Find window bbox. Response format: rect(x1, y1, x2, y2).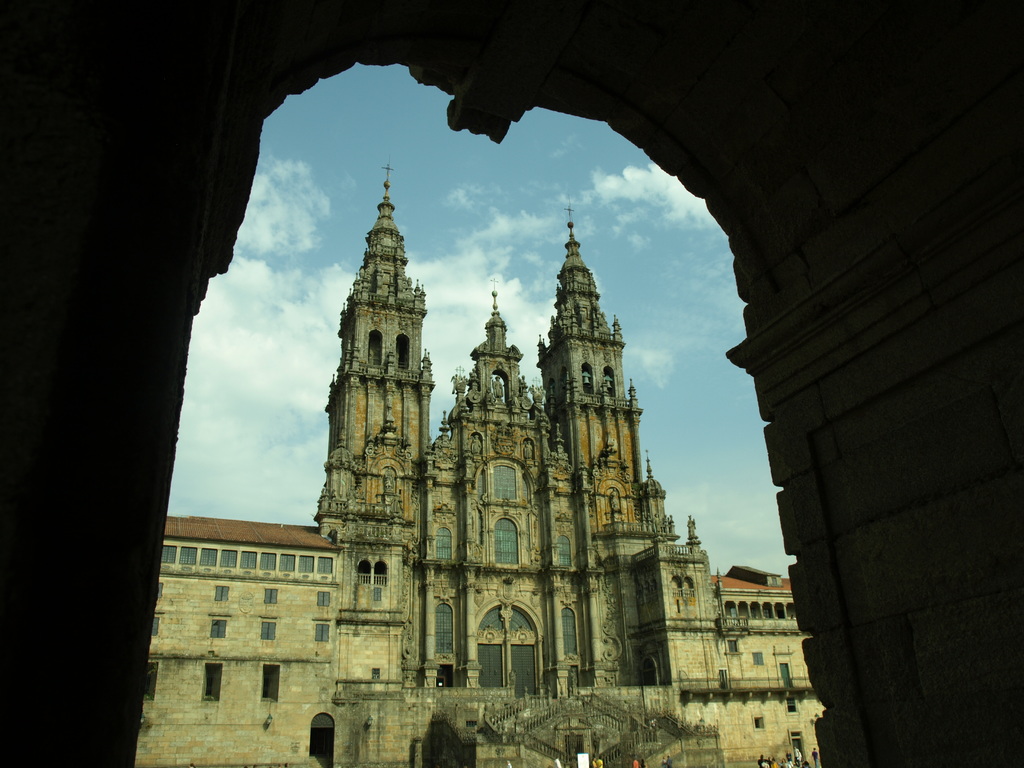
rect(495, 515, 518, 565).
